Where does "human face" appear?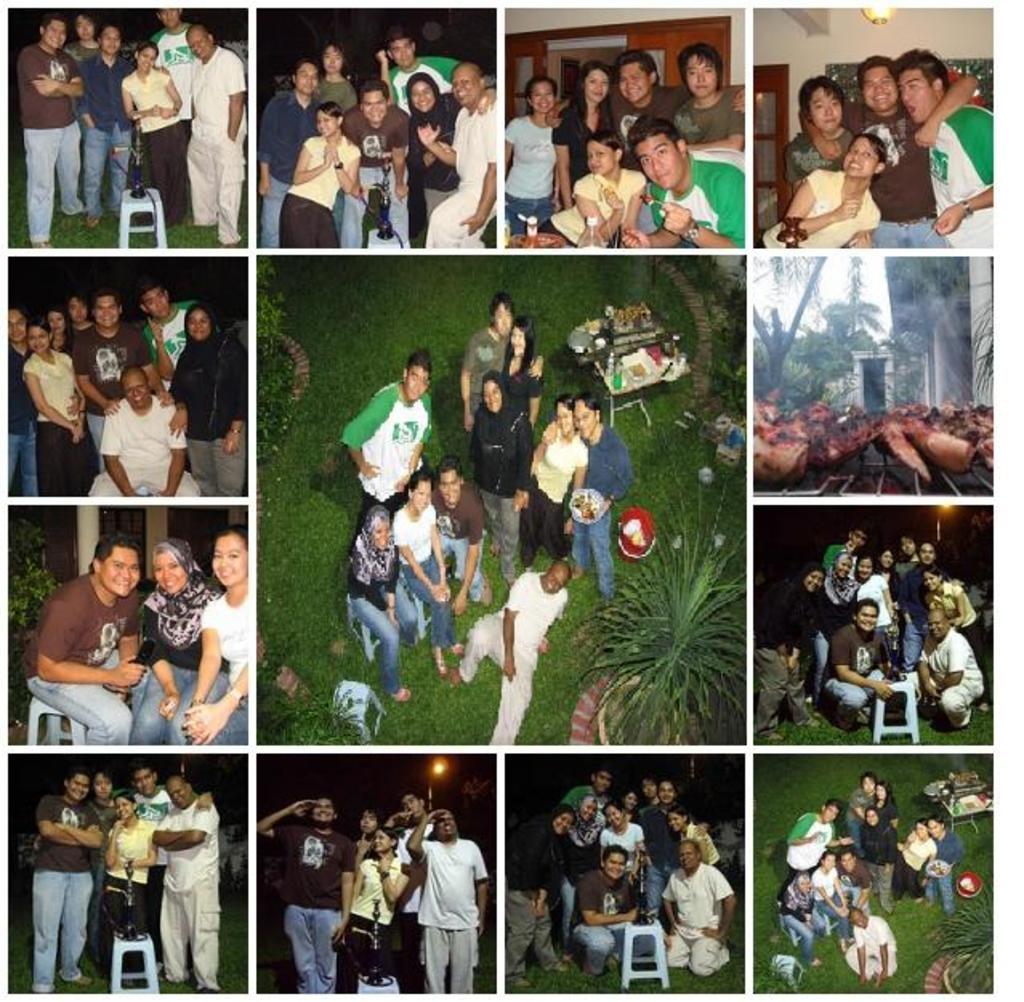
Appears at x1=660, y1=782, x2=678, y2=802.
